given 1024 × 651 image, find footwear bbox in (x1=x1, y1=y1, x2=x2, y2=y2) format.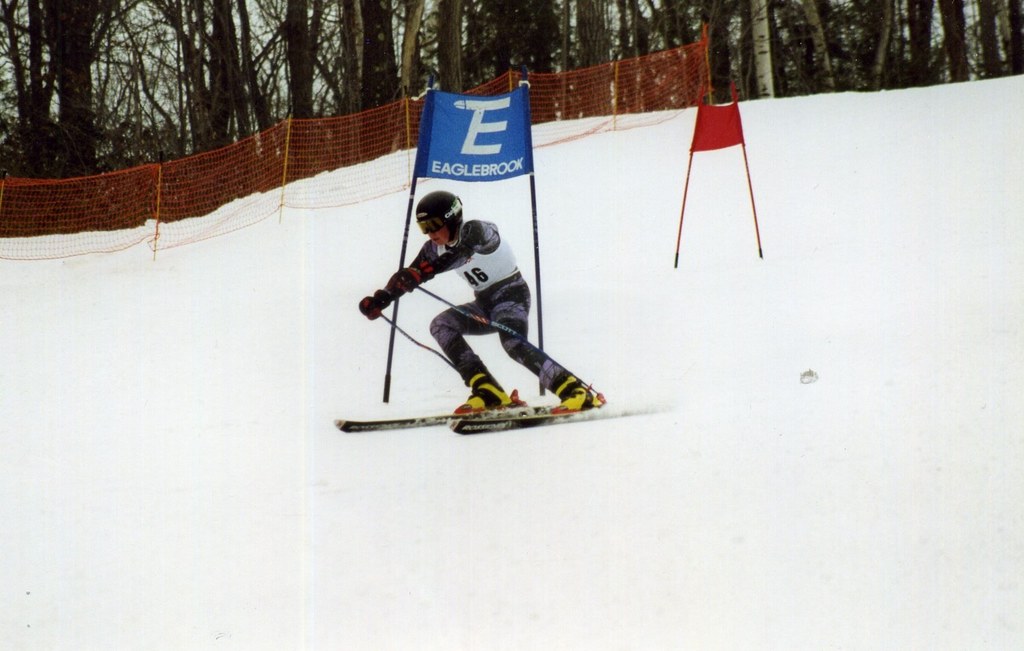
(x1=459, y1=375, x2=507, y2=417).
